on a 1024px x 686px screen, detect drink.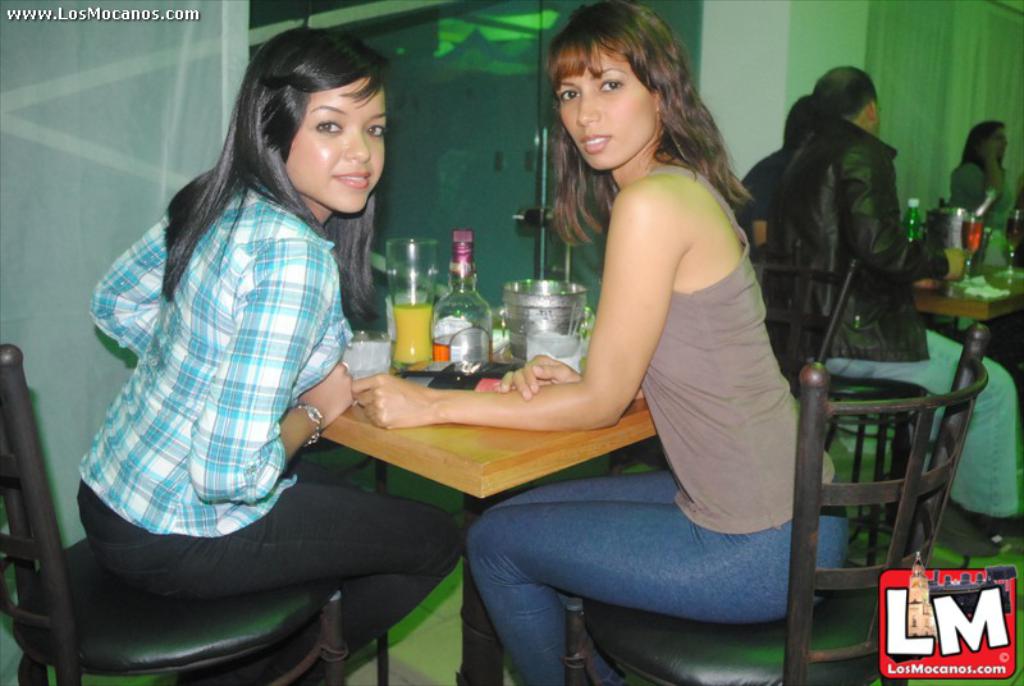
Rect(1007, 216, 1023, 244).
